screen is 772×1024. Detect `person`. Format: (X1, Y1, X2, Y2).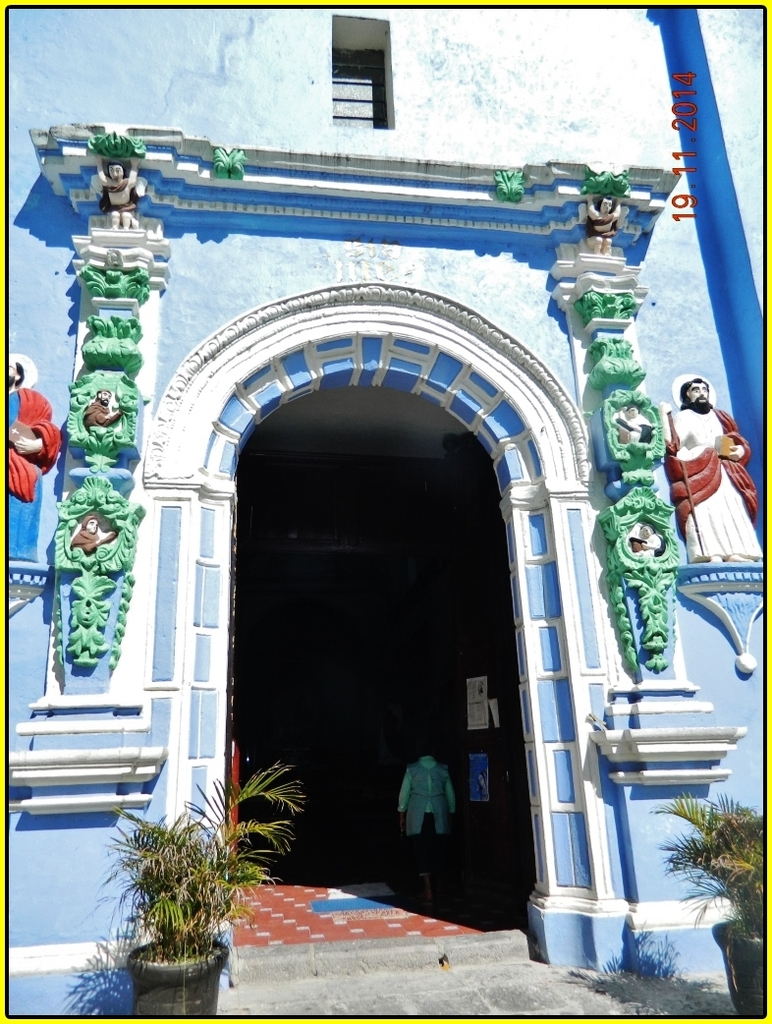
(394, 733, 466, 883).
